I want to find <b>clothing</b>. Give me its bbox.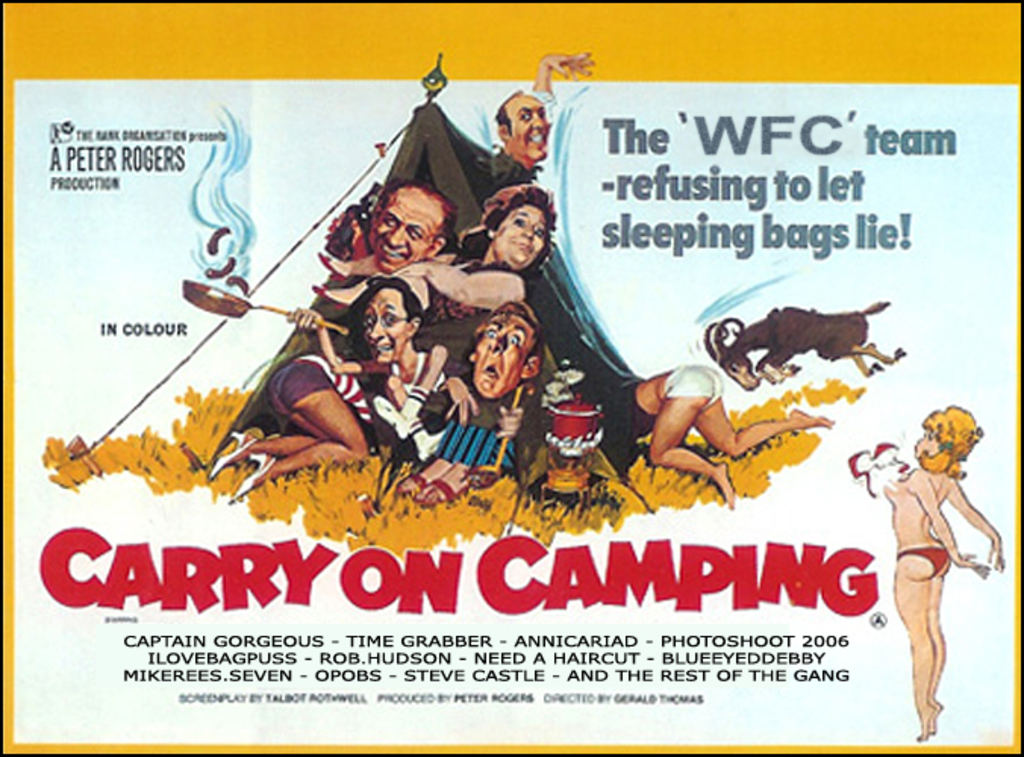
[x1=891, y1=545, x2=959, y2=584].
